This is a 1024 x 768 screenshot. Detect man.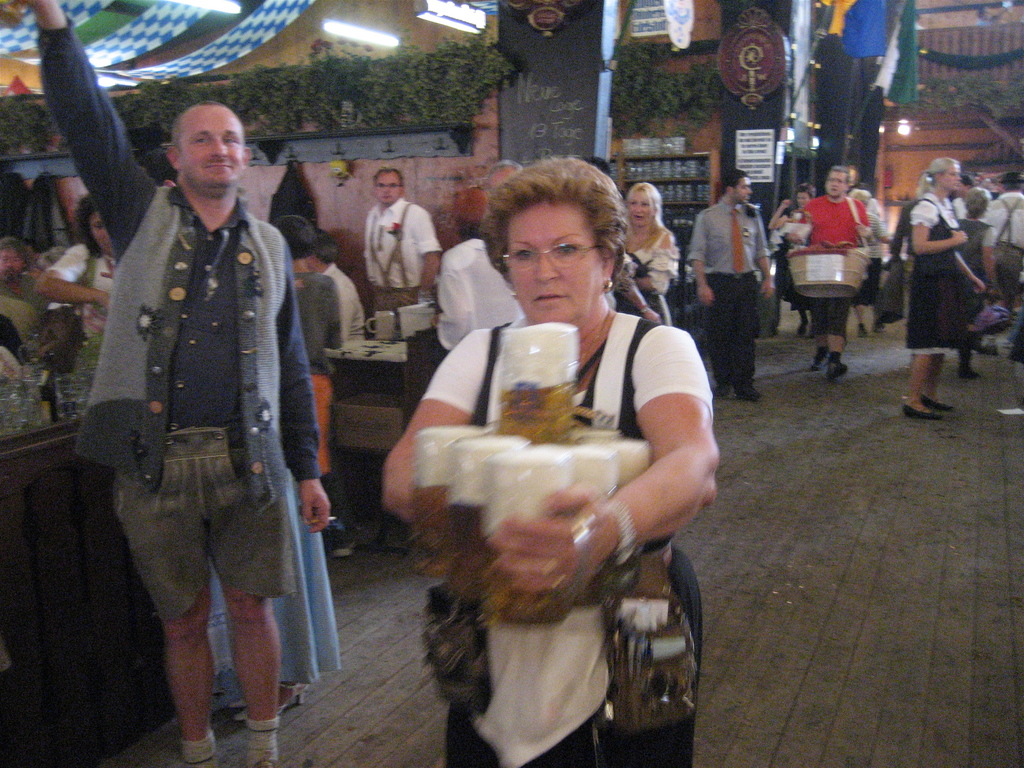
361, 166, 436, 349.
